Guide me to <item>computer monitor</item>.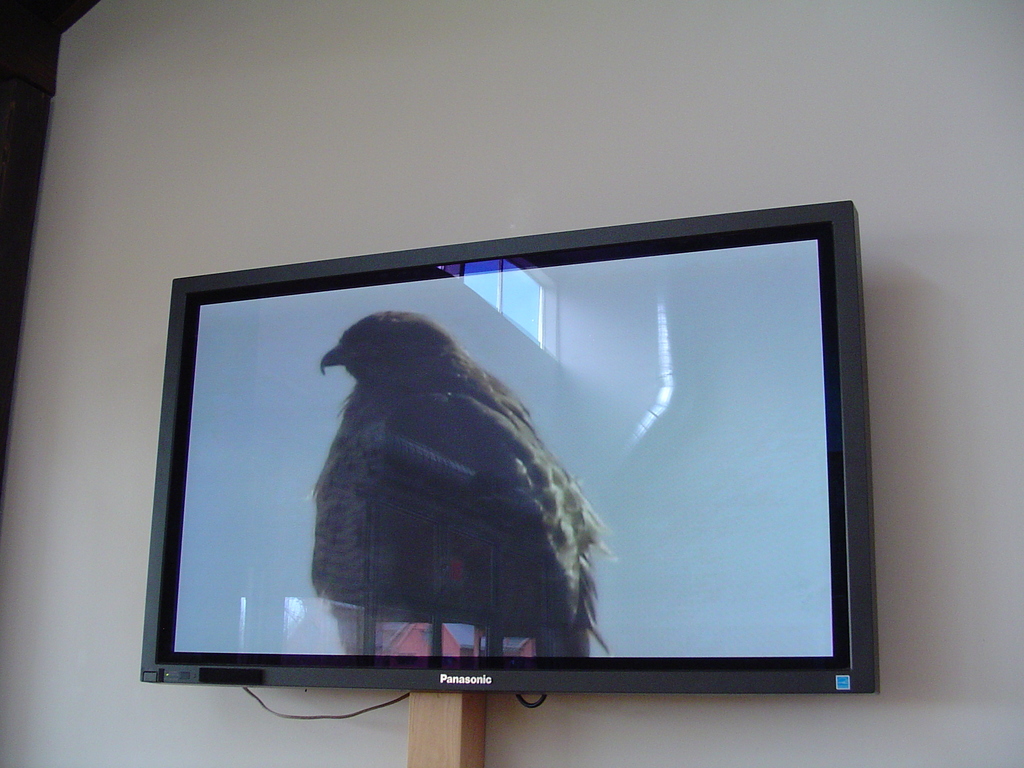
Guidance: [138, 207, 880, 698].
